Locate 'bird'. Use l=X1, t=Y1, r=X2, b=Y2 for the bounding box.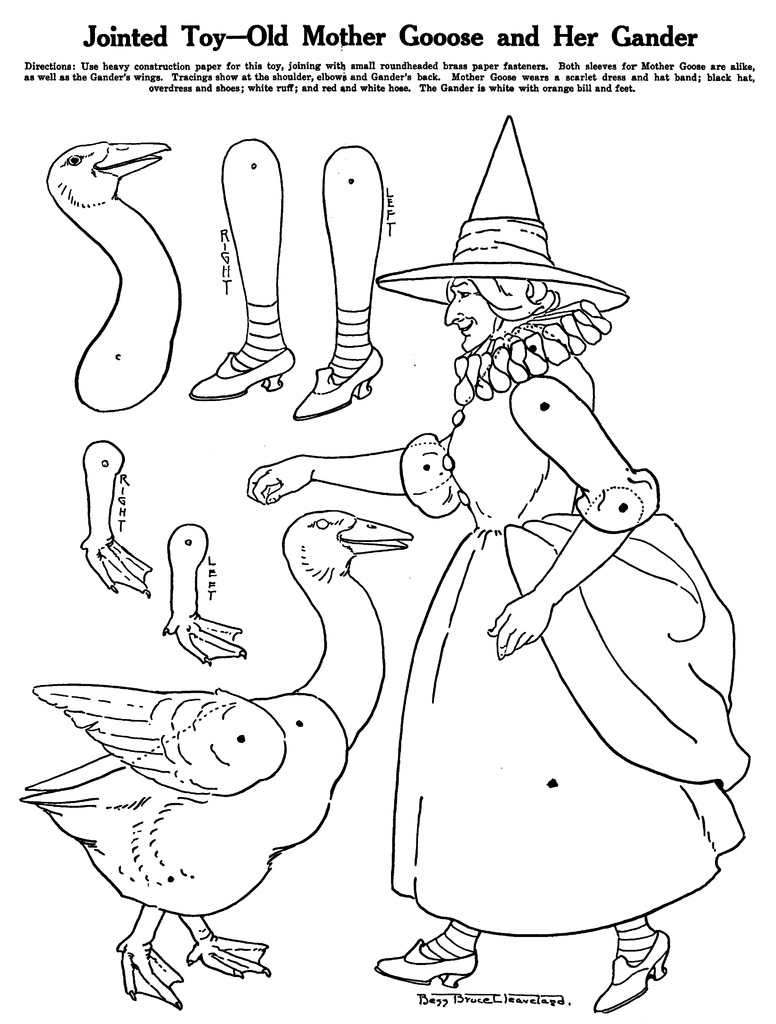
l=45, t=140, r=175, b=417.
